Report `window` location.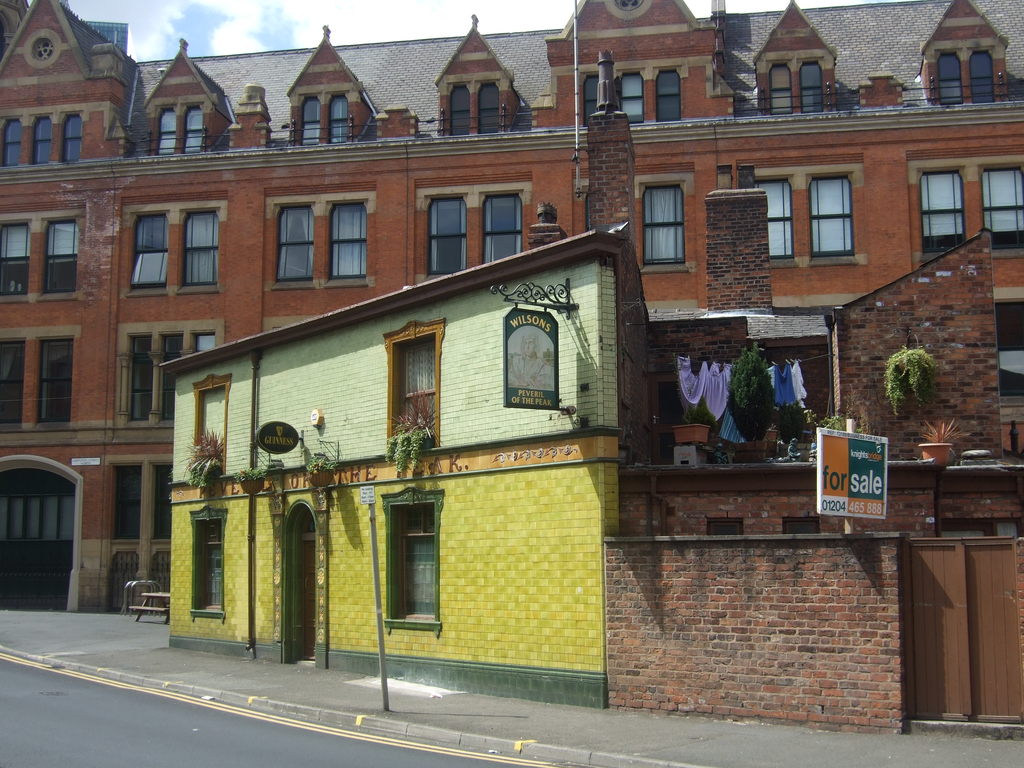
Report: <bbox>940, 53, 959, 102</bbox>.
